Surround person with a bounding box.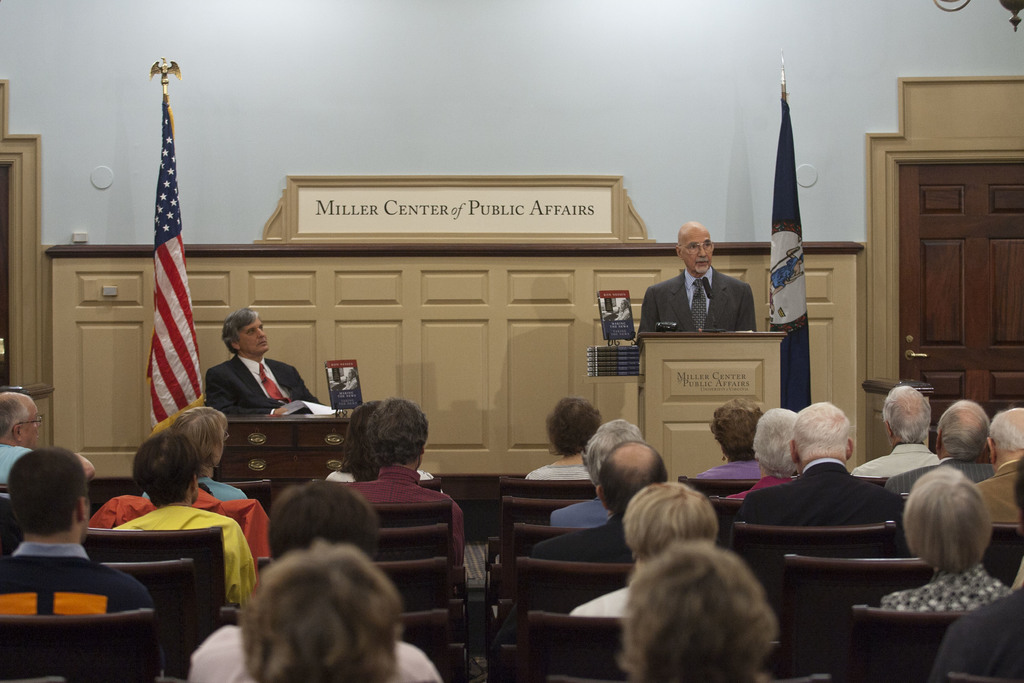
rect(0, 448, 164, 682).
